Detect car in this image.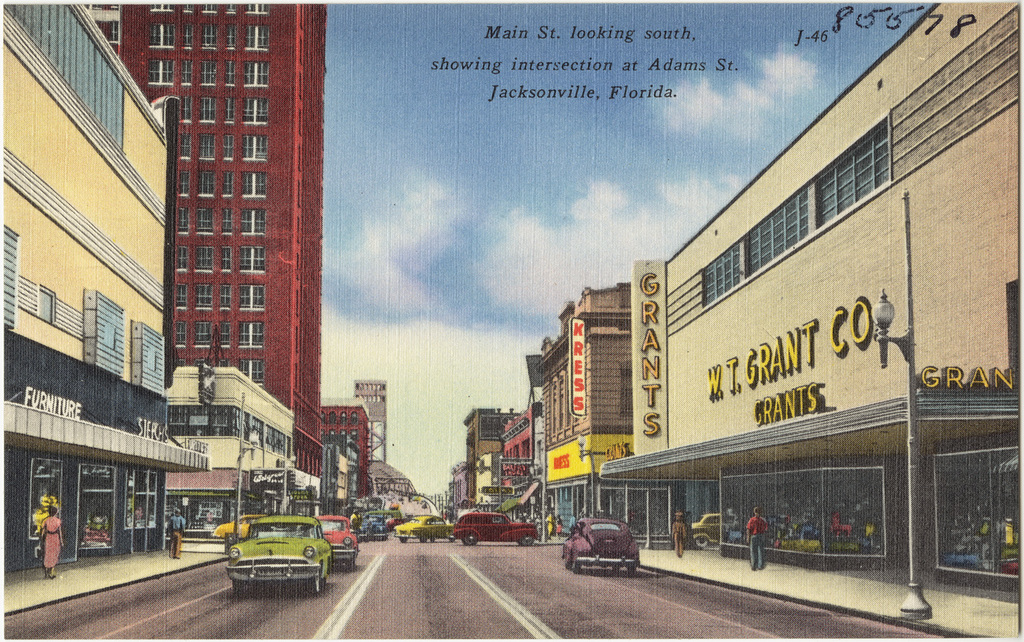
Detection: Rect(561, 510, 640, 575).
